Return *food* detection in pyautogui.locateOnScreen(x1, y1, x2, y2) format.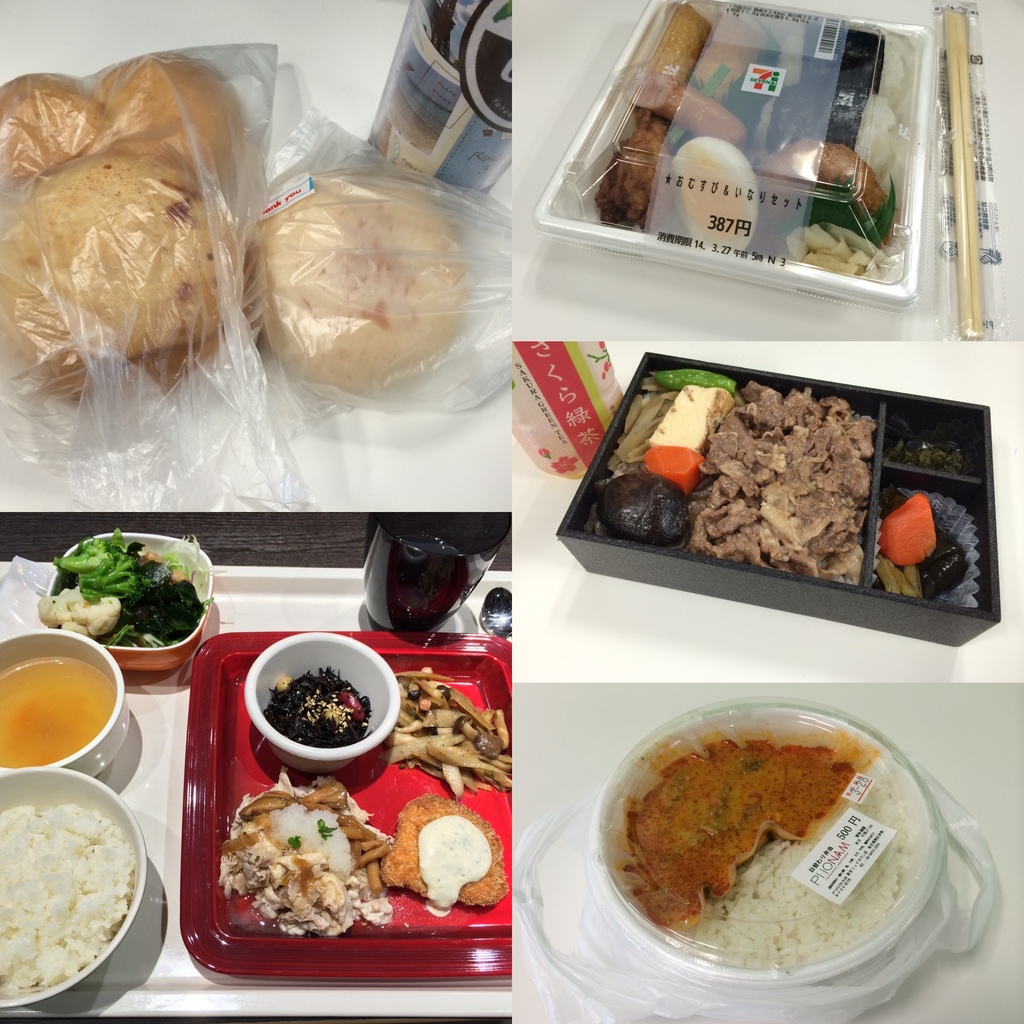
pyautogui.locateOnScreen(0, 151, 237, 412).
